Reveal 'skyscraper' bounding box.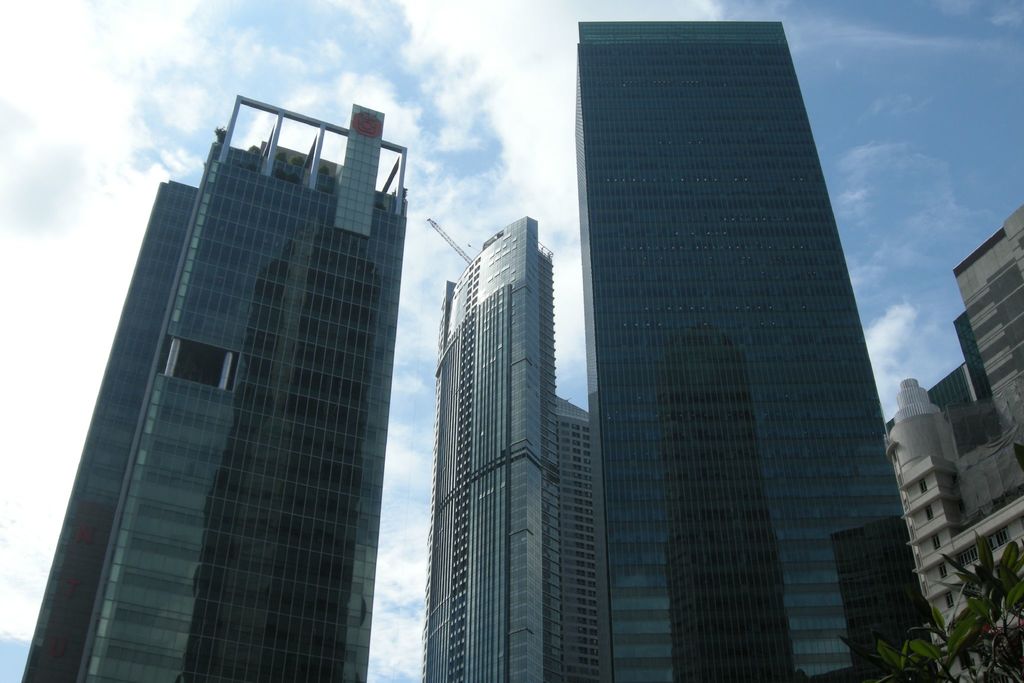
Revealed: select_region(580, 20, 945, 682).
